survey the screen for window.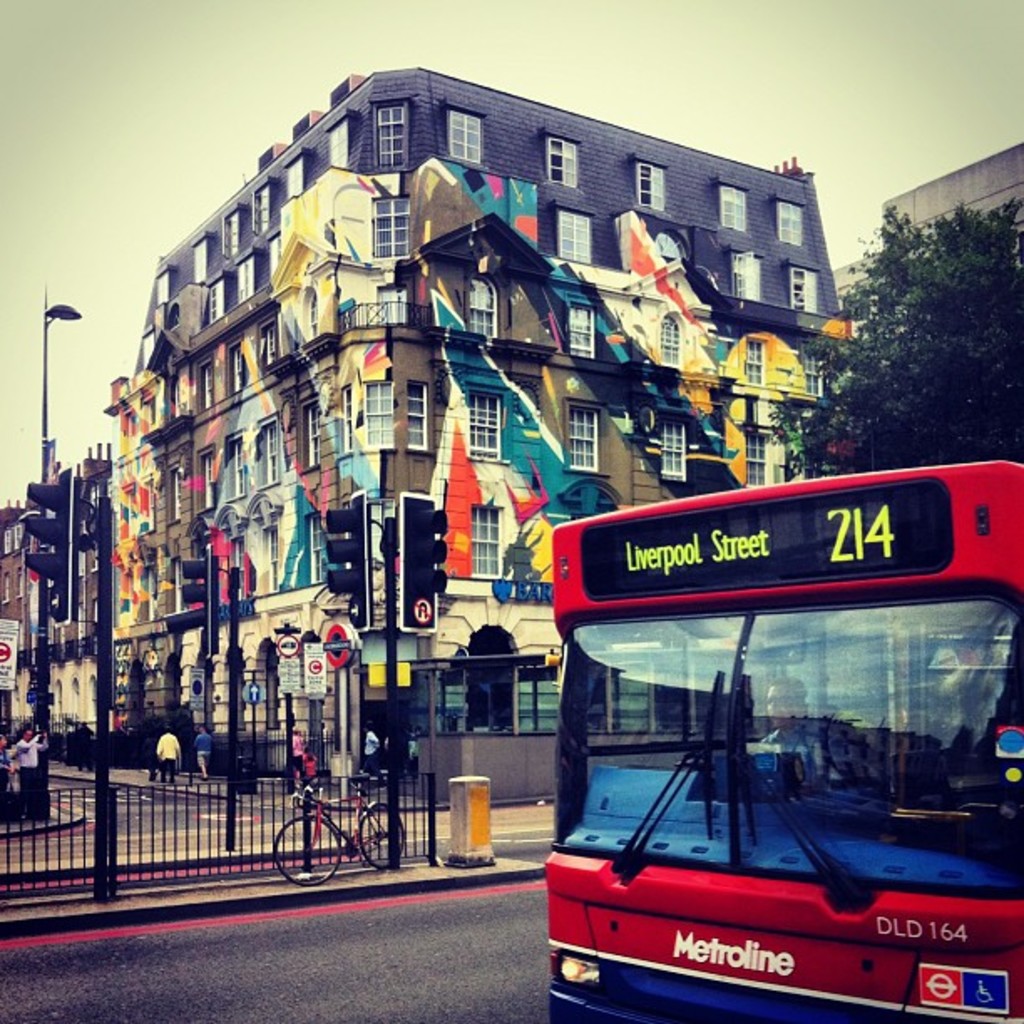
Survey found: select_region(141, 326, 151, 370).
